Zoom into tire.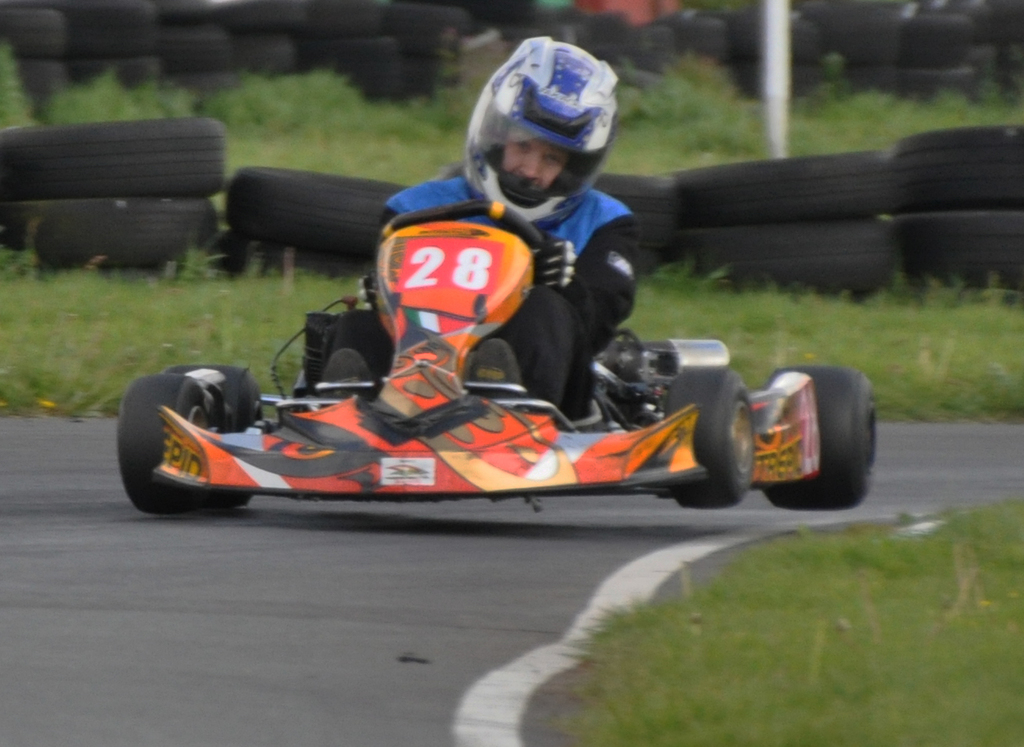
Zoom target: (left=881, top=135, right=1023, bottom=215).
